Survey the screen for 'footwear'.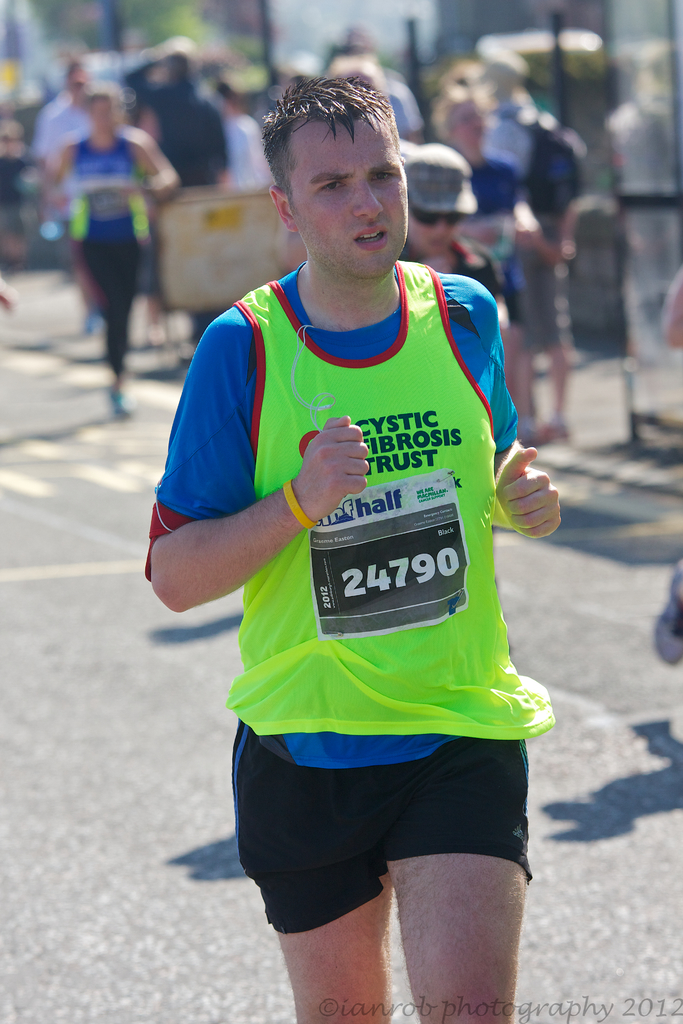
Survey found: l=140, t=321, r=156, b=350.
